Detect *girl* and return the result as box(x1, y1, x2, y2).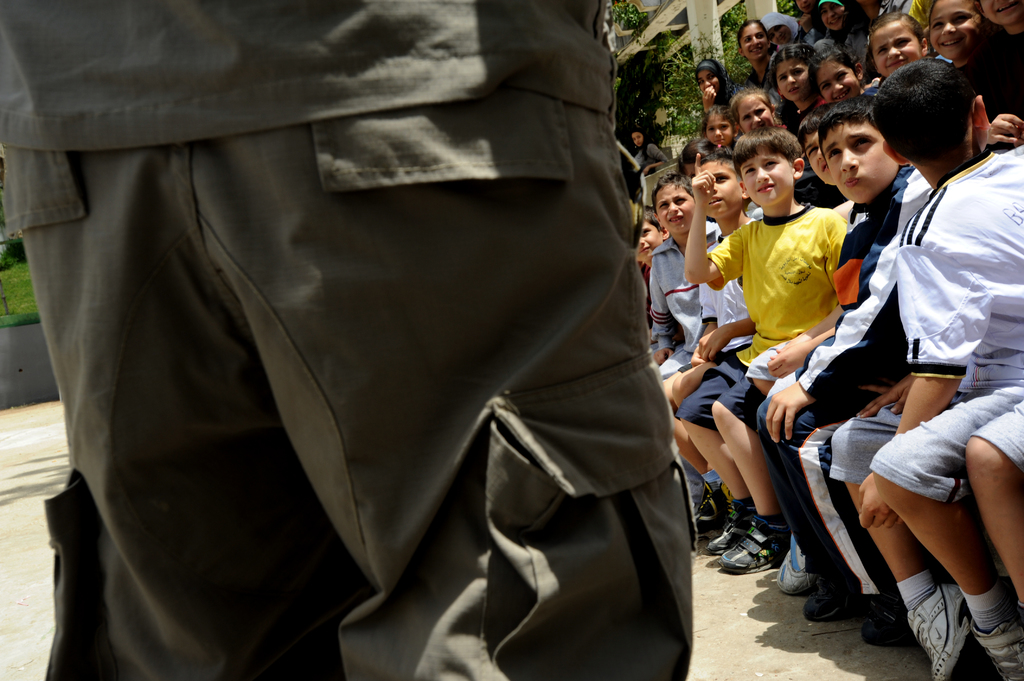
box(925, 0, 987, 84).
